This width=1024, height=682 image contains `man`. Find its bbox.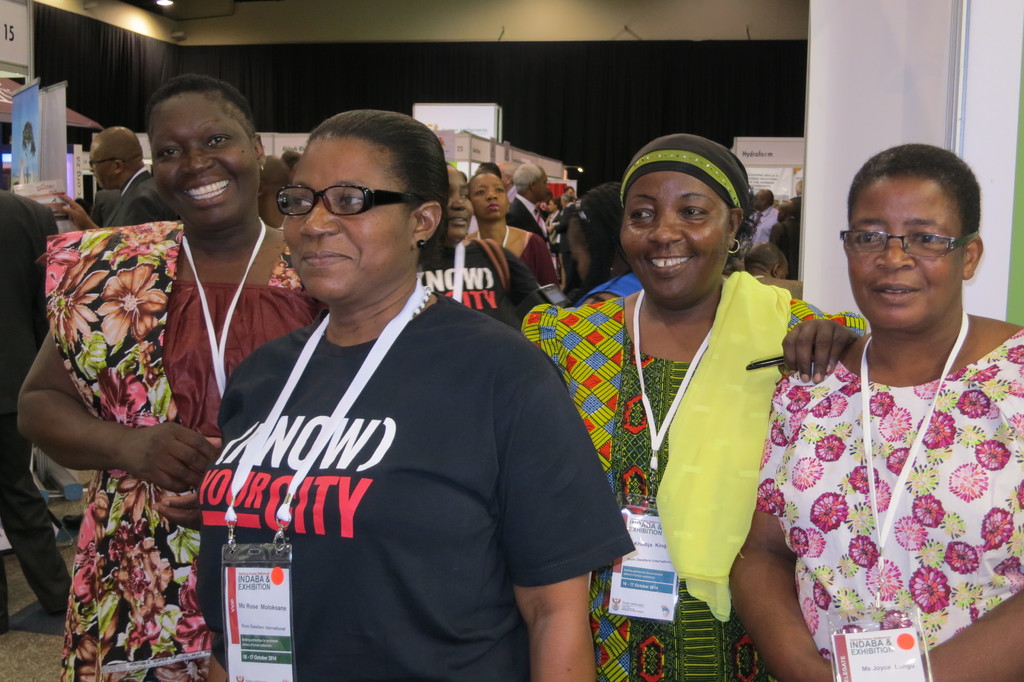
(92, 187, 121, 229).
